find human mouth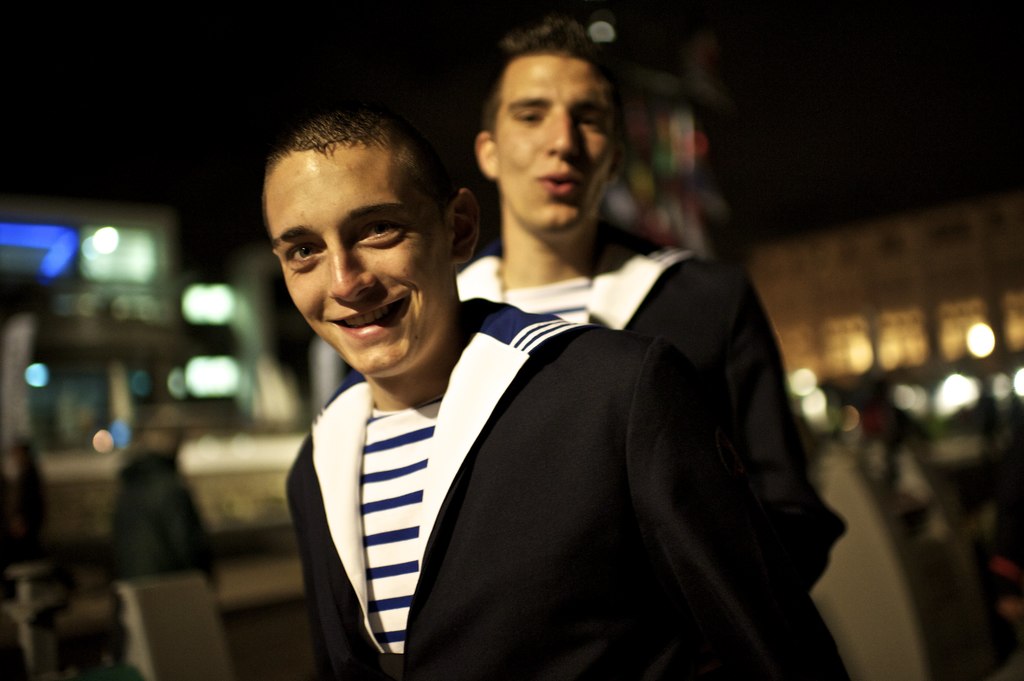
541/170/579/198
